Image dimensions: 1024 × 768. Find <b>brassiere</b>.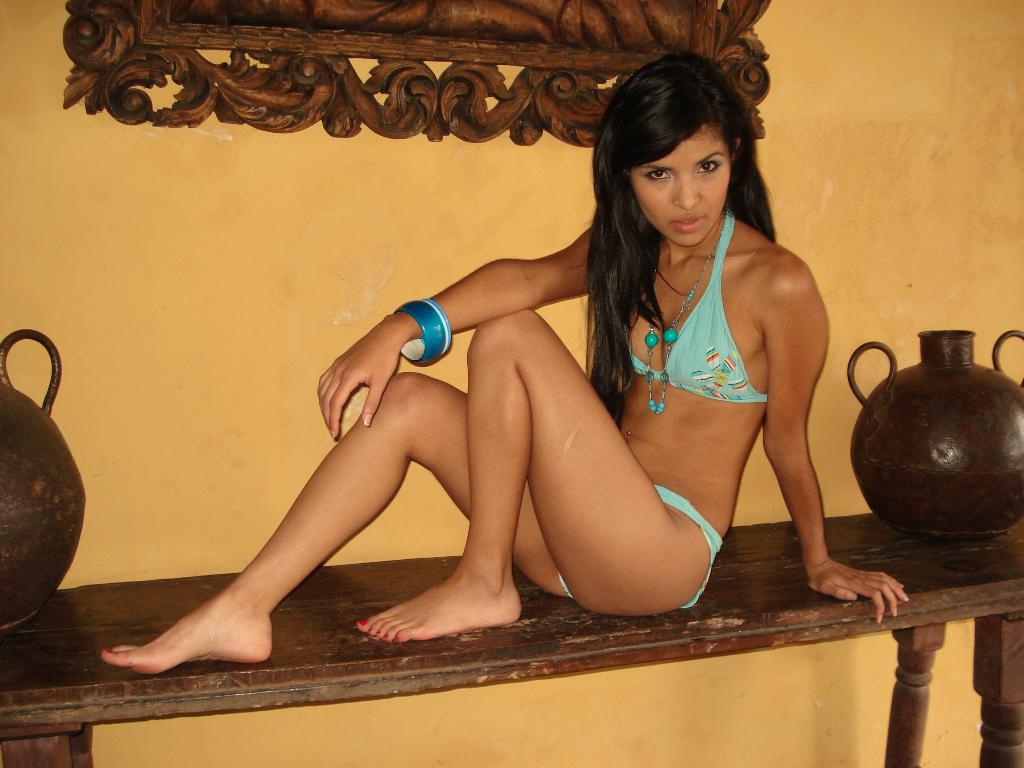
613, 200, 770, 404.
